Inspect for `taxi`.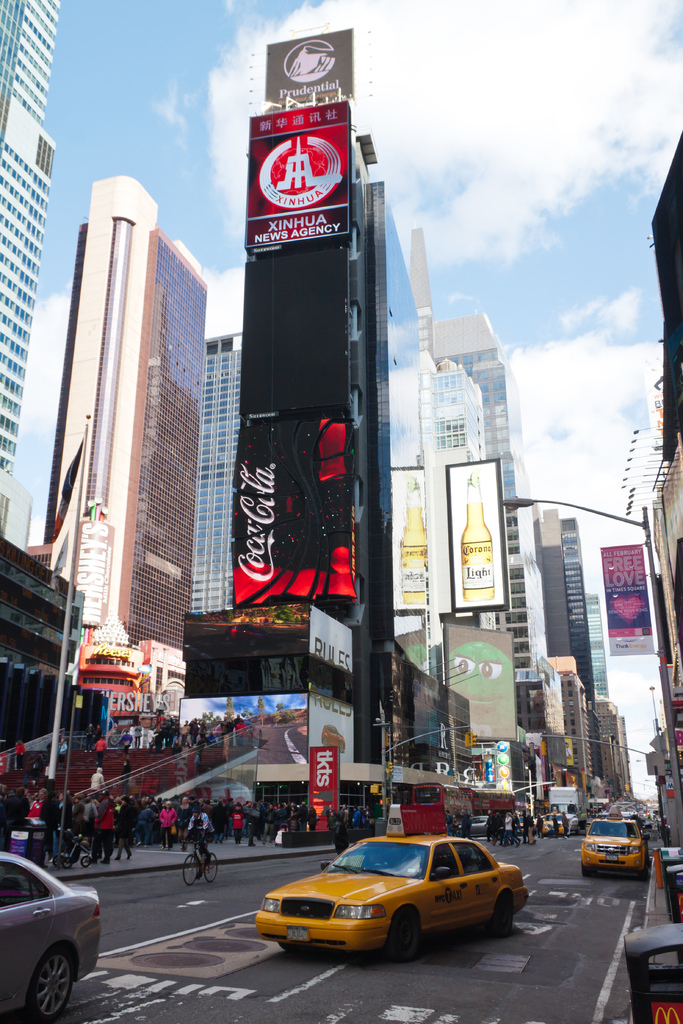
Inspection: <bbox>541, 808, 571, 838</bbox>.
